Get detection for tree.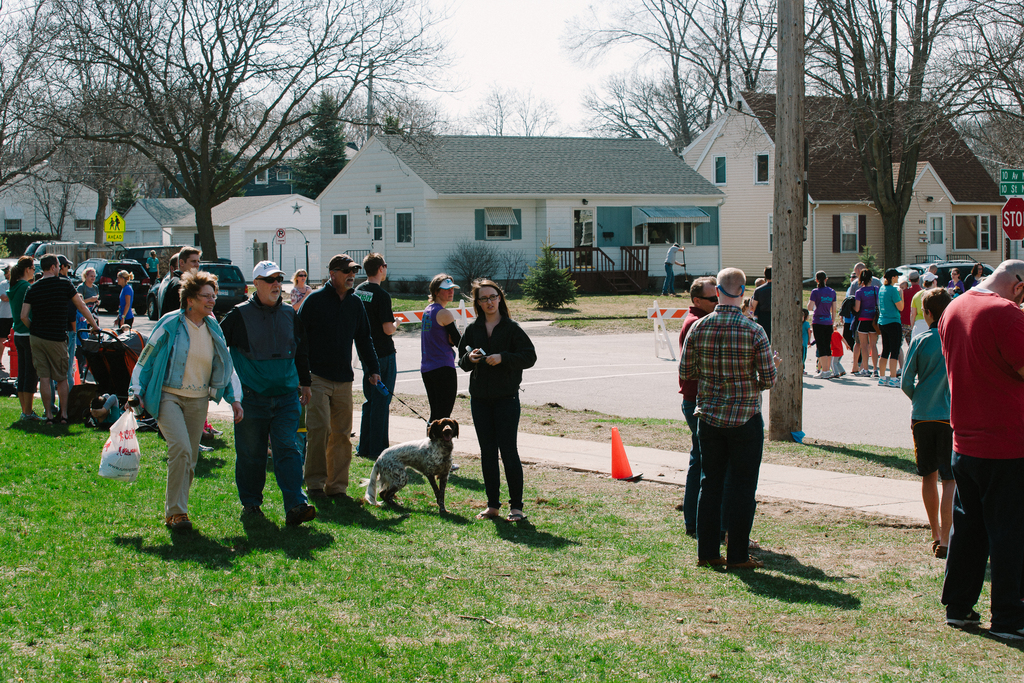
Detection: (x1=508, y1=86, x2=563, y2=141).
